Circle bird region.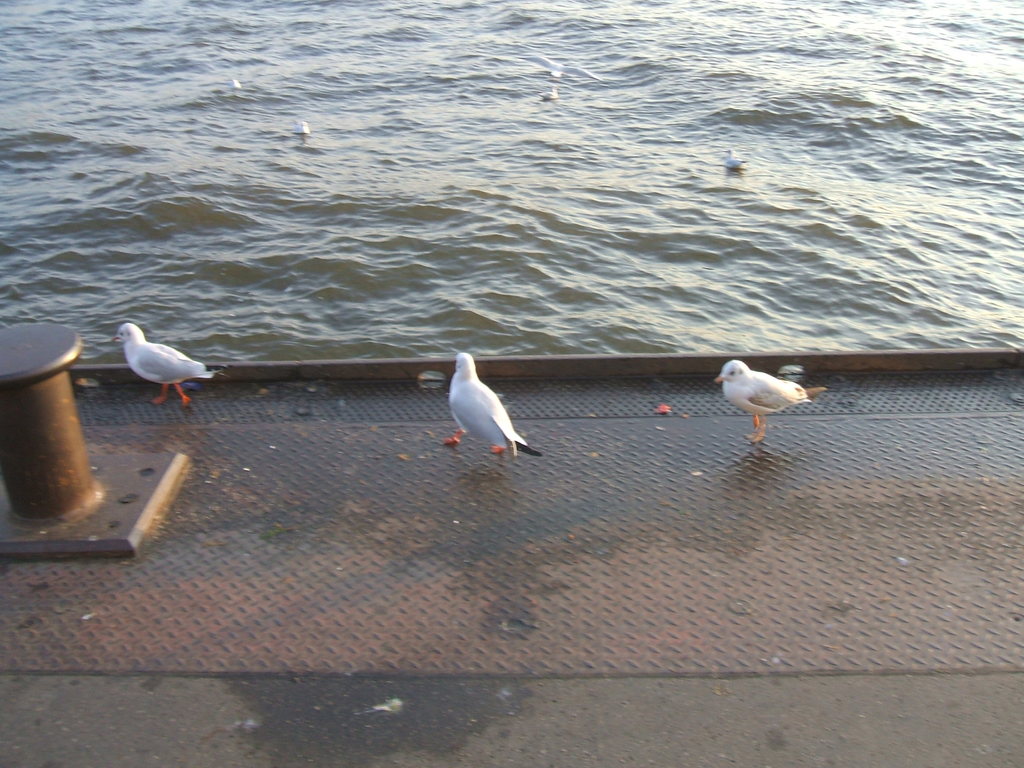
Region: (710,357,825,447).
